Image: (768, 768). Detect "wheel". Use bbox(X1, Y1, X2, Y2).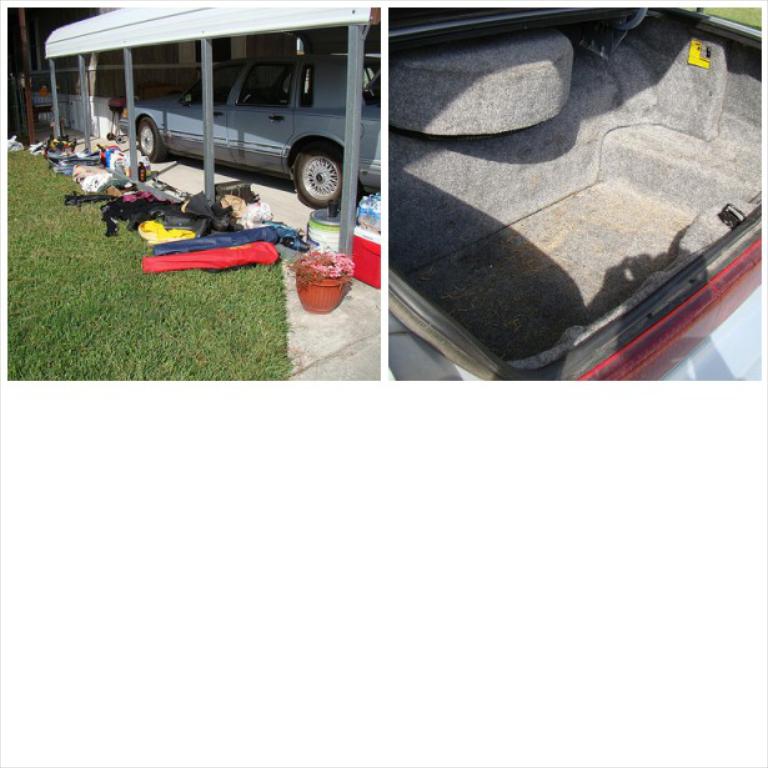
bbox(387, 115, 559, 141).
